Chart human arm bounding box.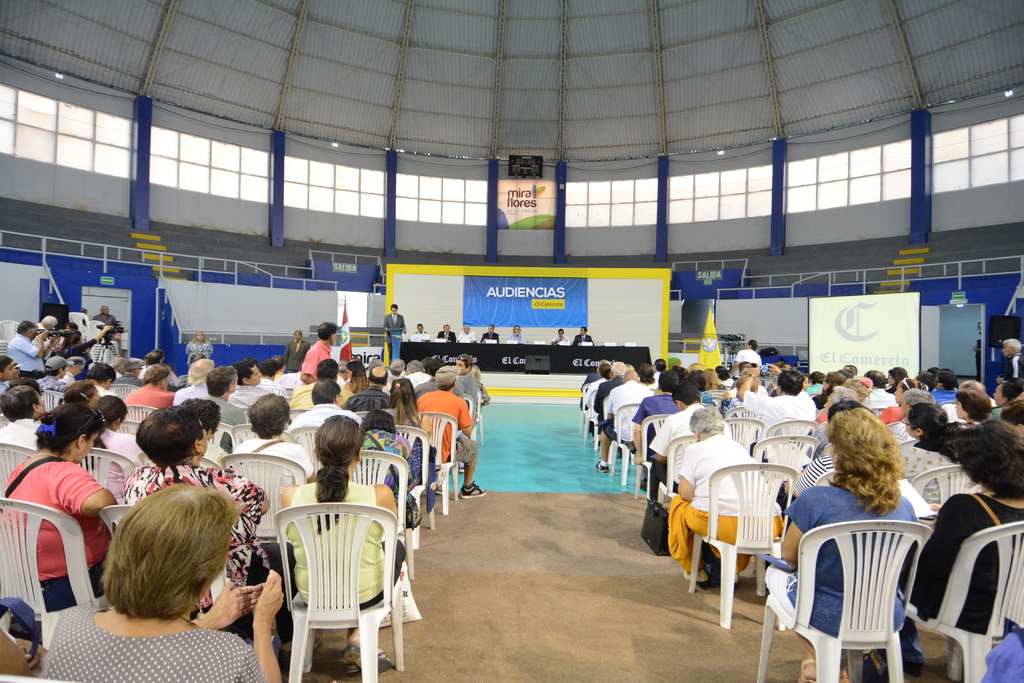
Charted: {"x1": 733, "y1": 373, "x2": 771, "y2": 416}.
